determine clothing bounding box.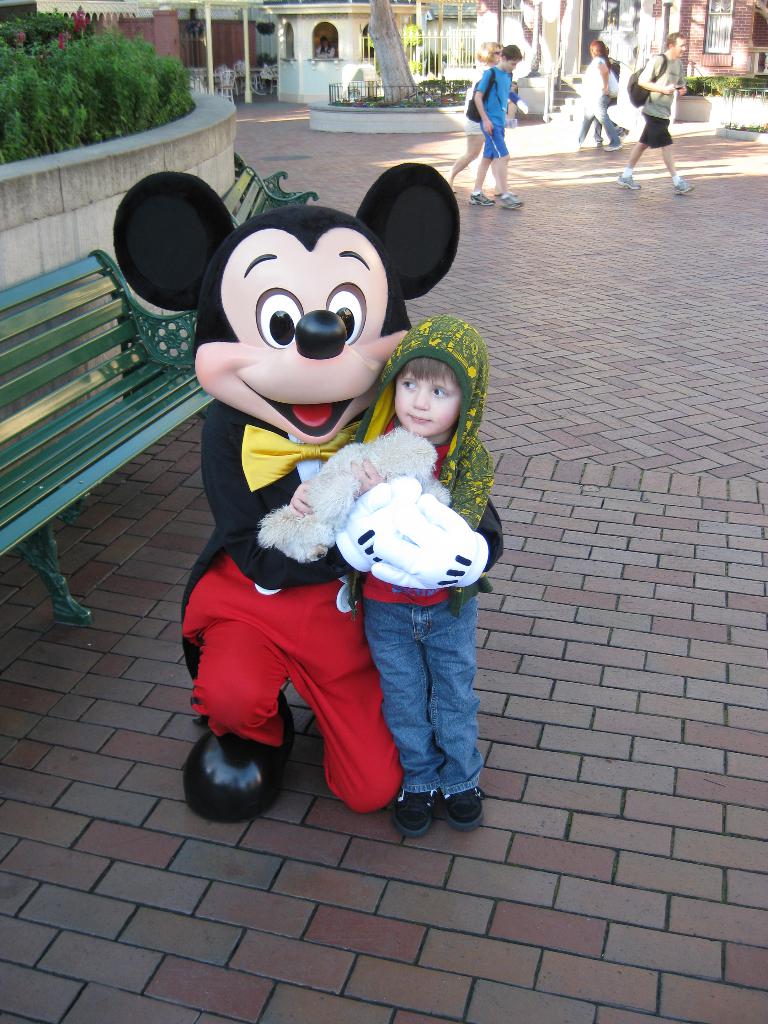
Determined: (left=627, top=50, right=679, bottom=143).
